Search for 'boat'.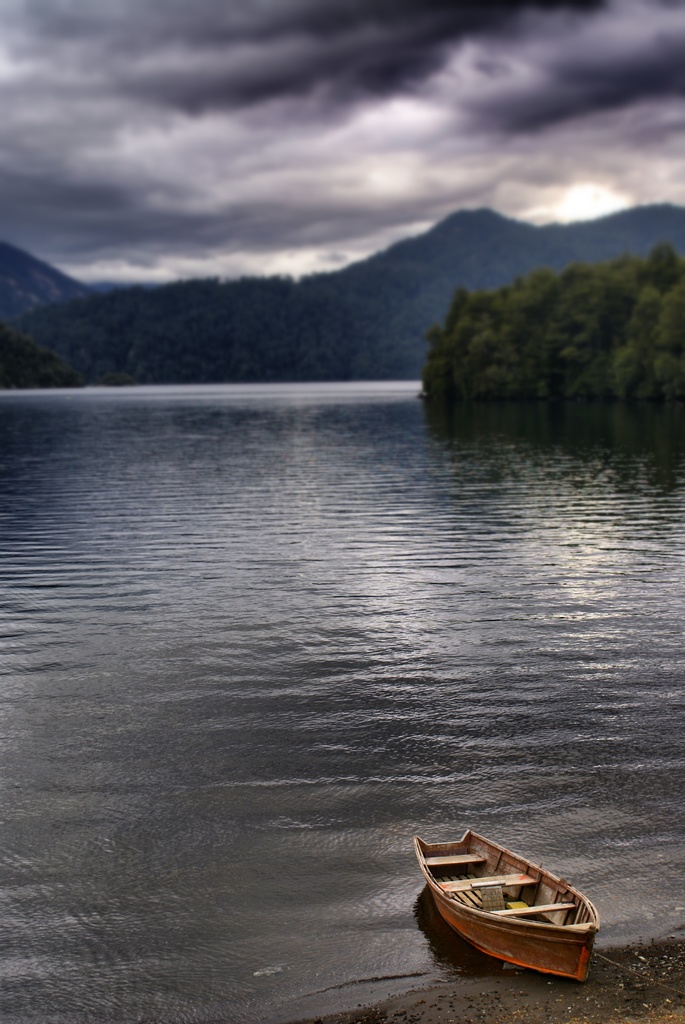
Found at [428, 826, 613, 978].
